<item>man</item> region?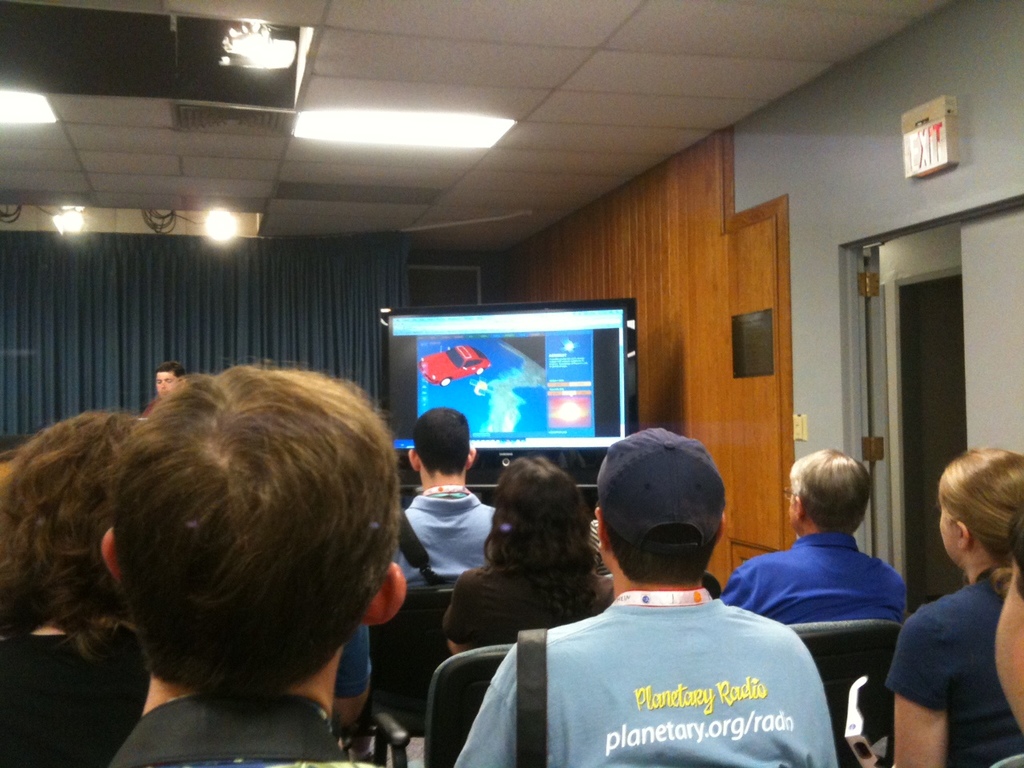
(x1=99, y1=356, x2=405, y2=767)
